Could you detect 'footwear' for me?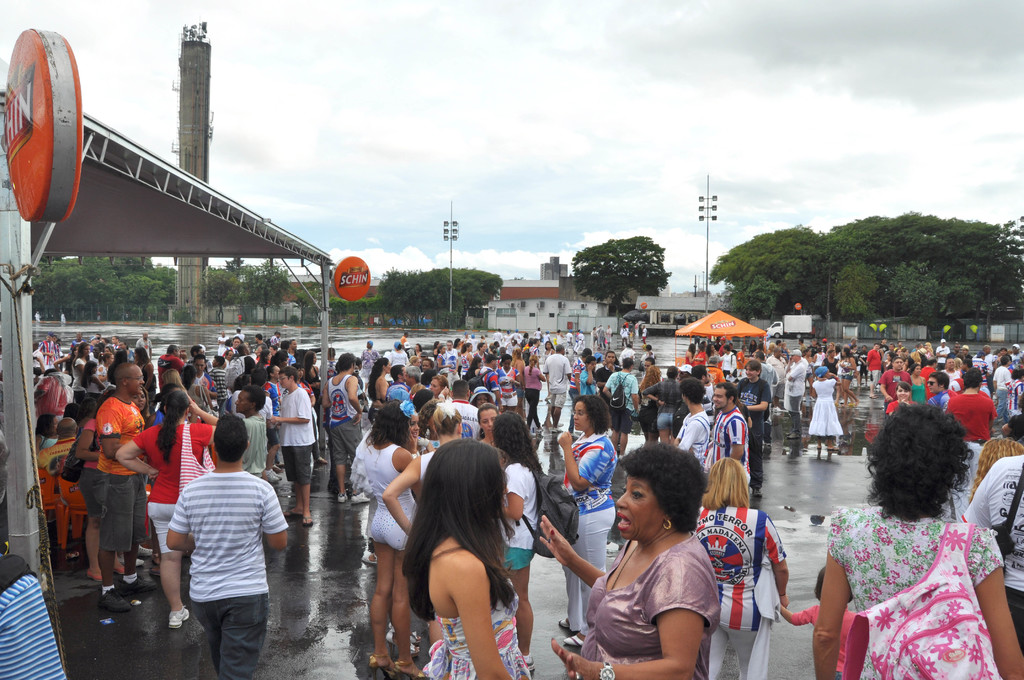
Detection result: x1=98 y1=589 x2=134 y2=611.
